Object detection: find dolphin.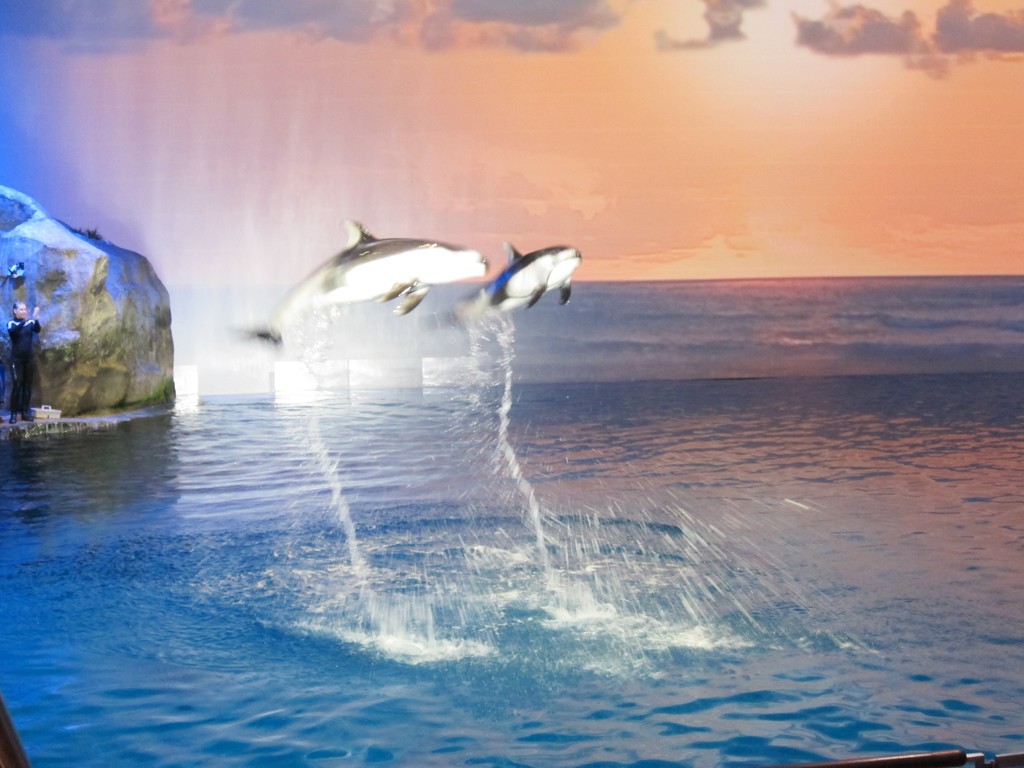
bbox(444, 237, 584, 337).
